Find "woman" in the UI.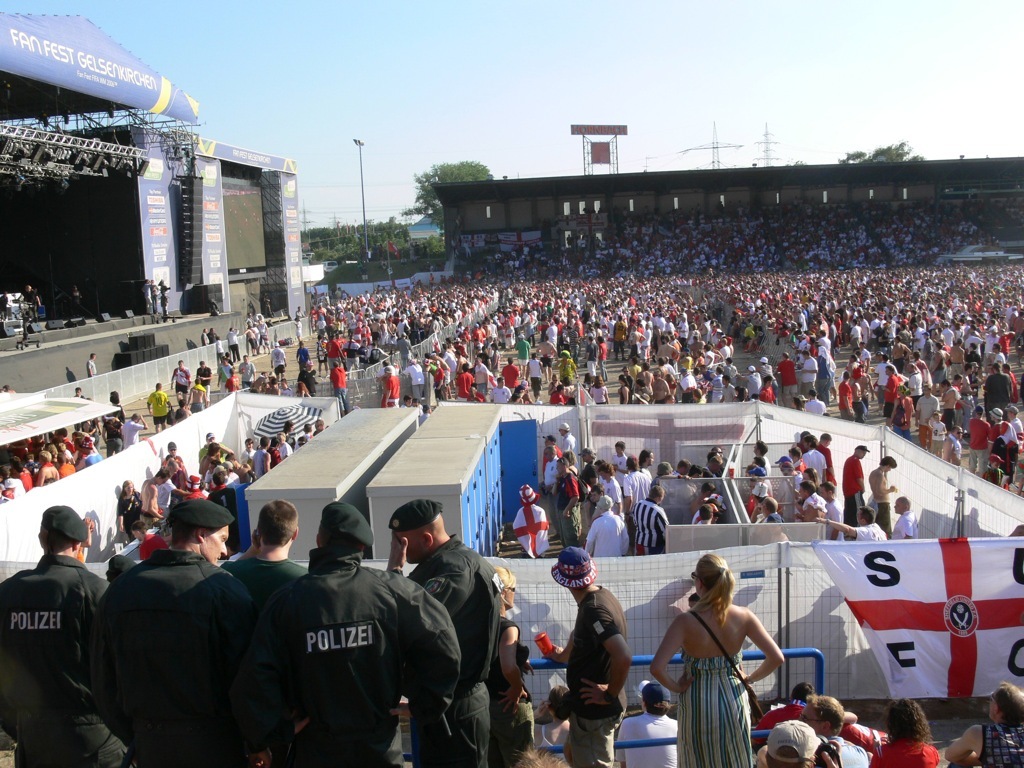
UI element at Rect(590, 372, 606, 400).
